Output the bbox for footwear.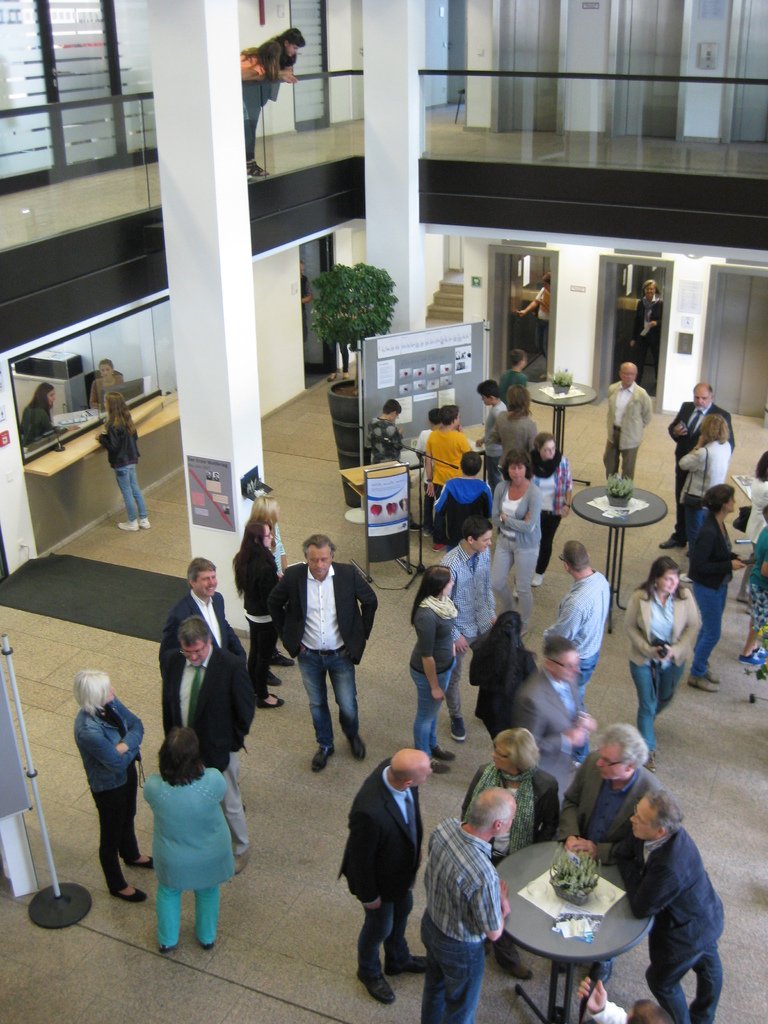
bbox=(122, 854, 158, 870).
